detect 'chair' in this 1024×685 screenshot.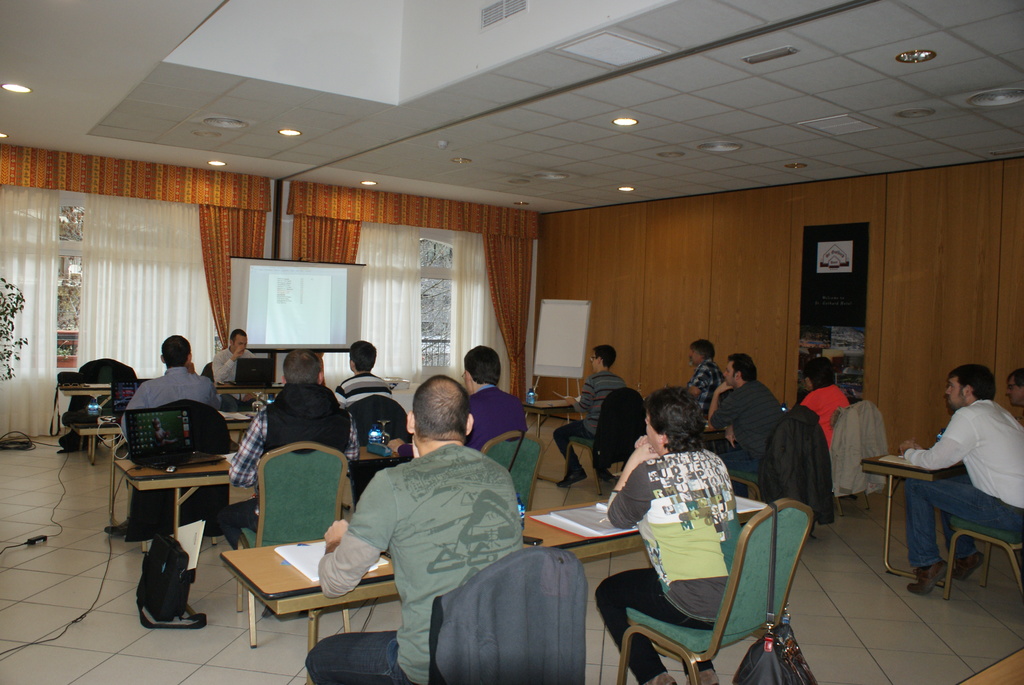
Detection: box=[136, 397, 218, 552].
